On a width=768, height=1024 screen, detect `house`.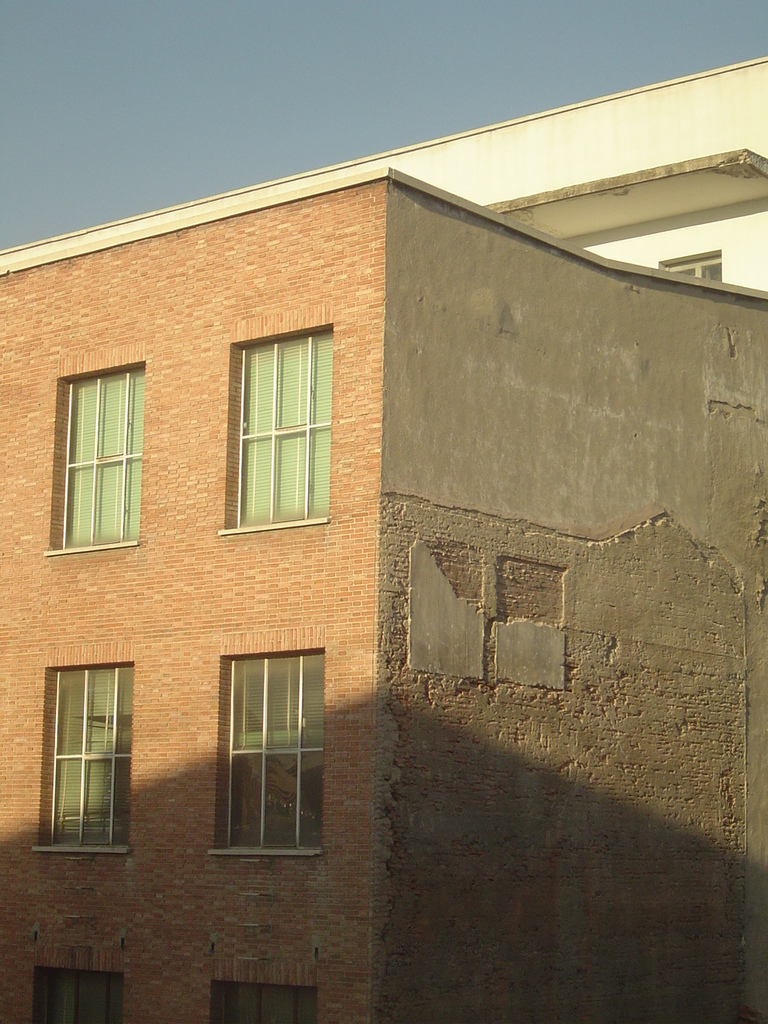
BBox(2, 32, 714, 1017).
